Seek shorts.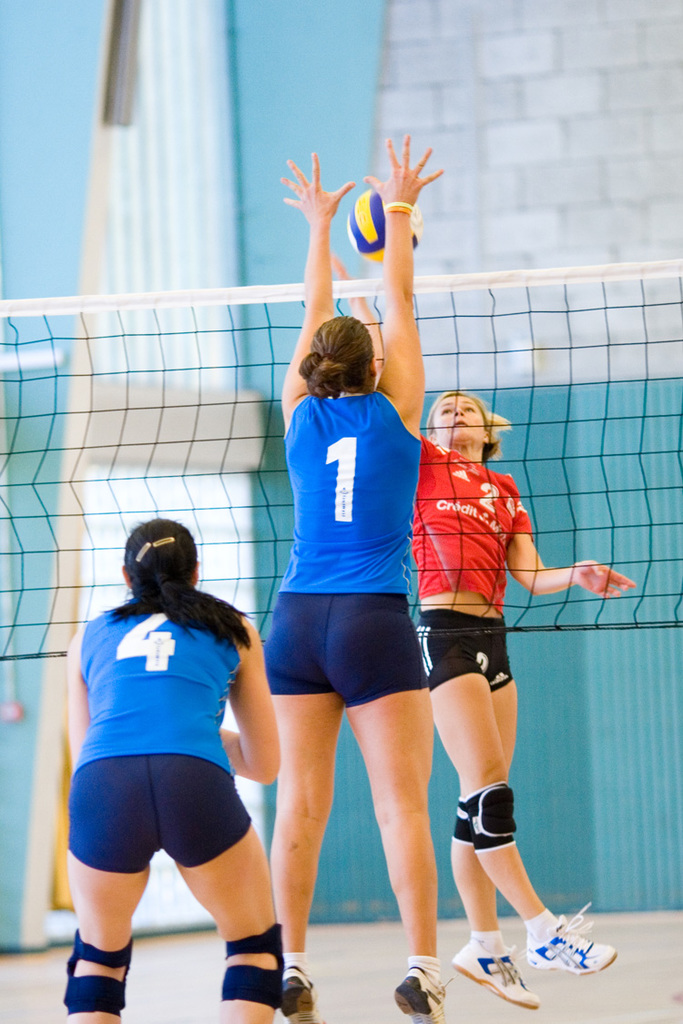
68/752/250/867.
